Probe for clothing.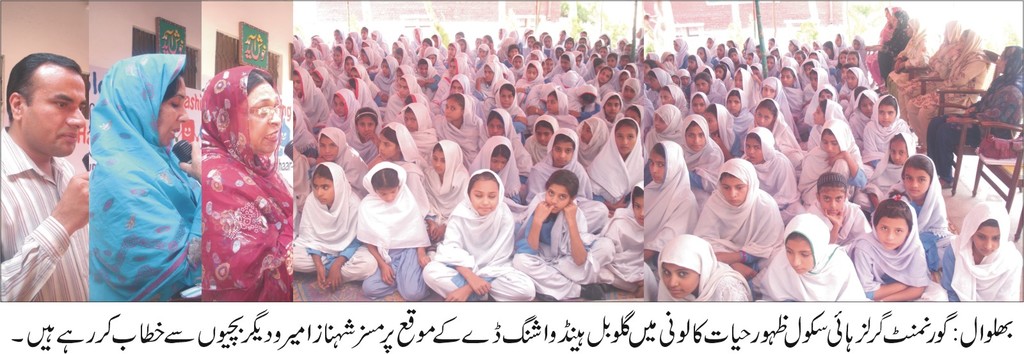
Probe result: BBox(705, 33, 723, 54).
